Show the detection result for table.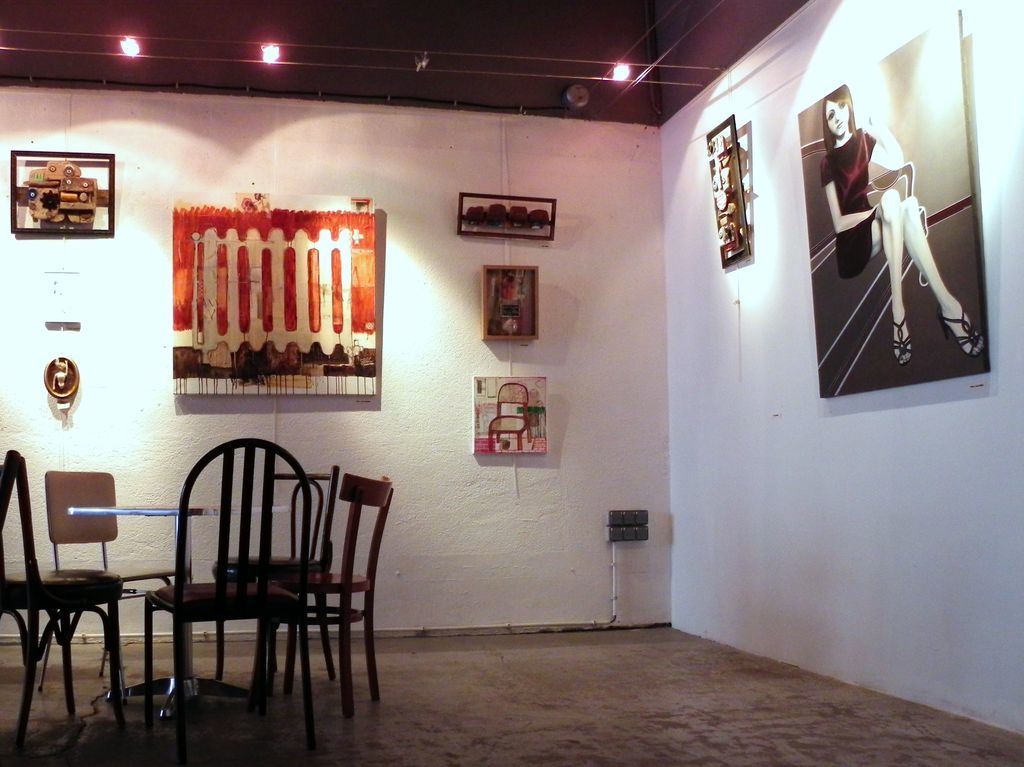
bbox=[82, 521, 370, 717].
